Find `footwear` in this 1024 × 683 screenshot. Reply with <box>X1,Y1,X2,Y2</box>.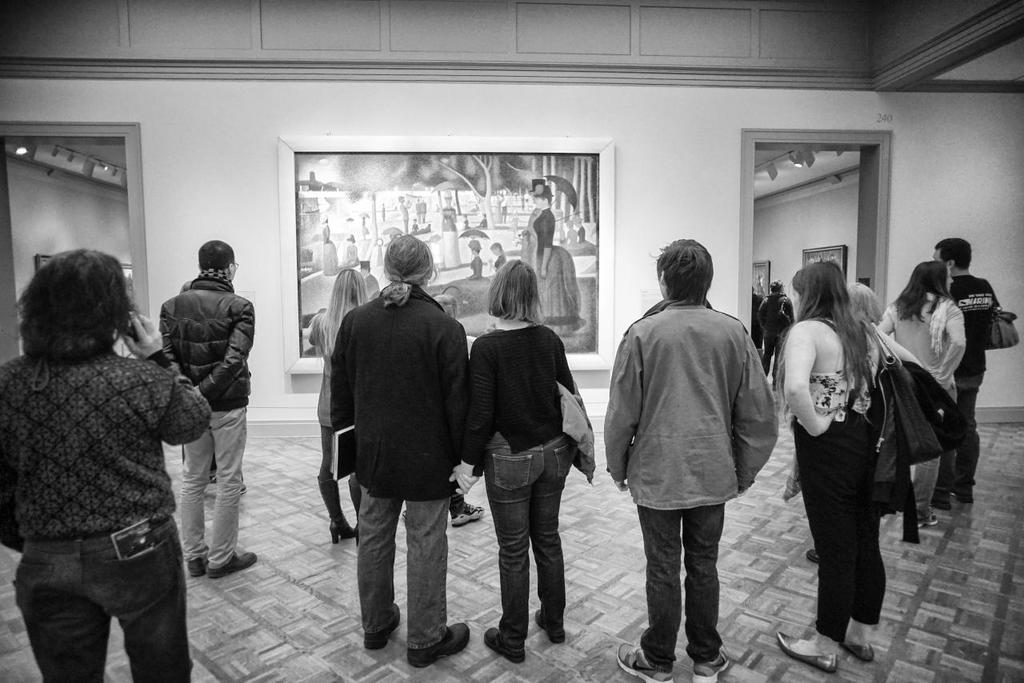
<box>691,645,728,682</box>.
